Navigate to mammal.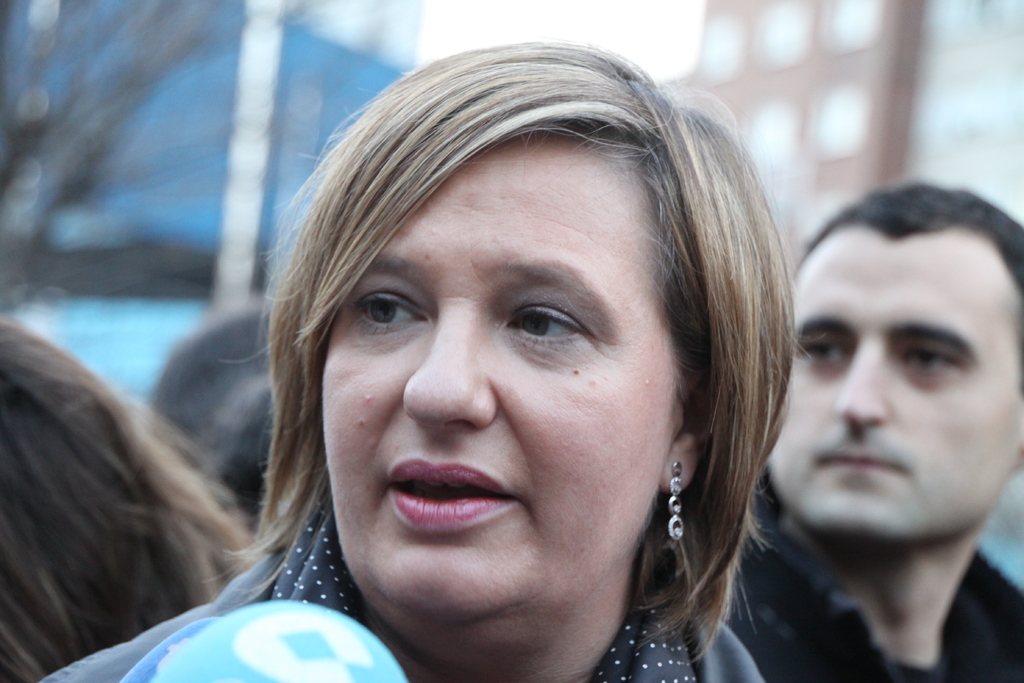
Navigation target: x1=147, y1=310, x2=291, y2=520.
